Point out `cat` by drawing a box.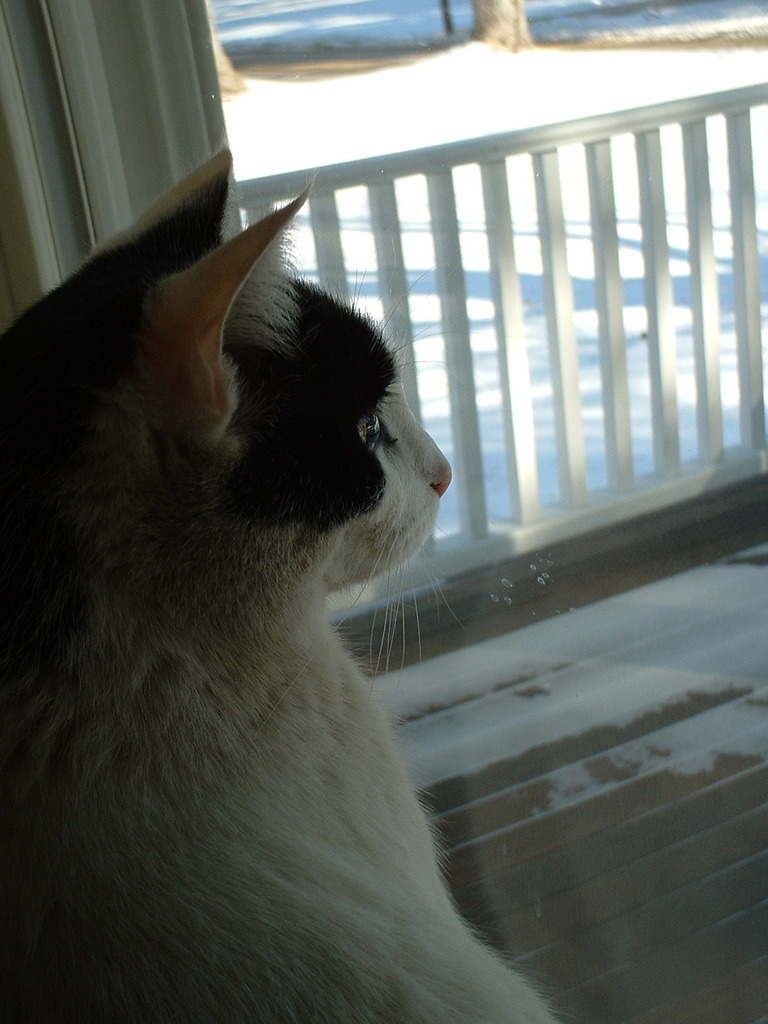
(0,132,557,1023).
